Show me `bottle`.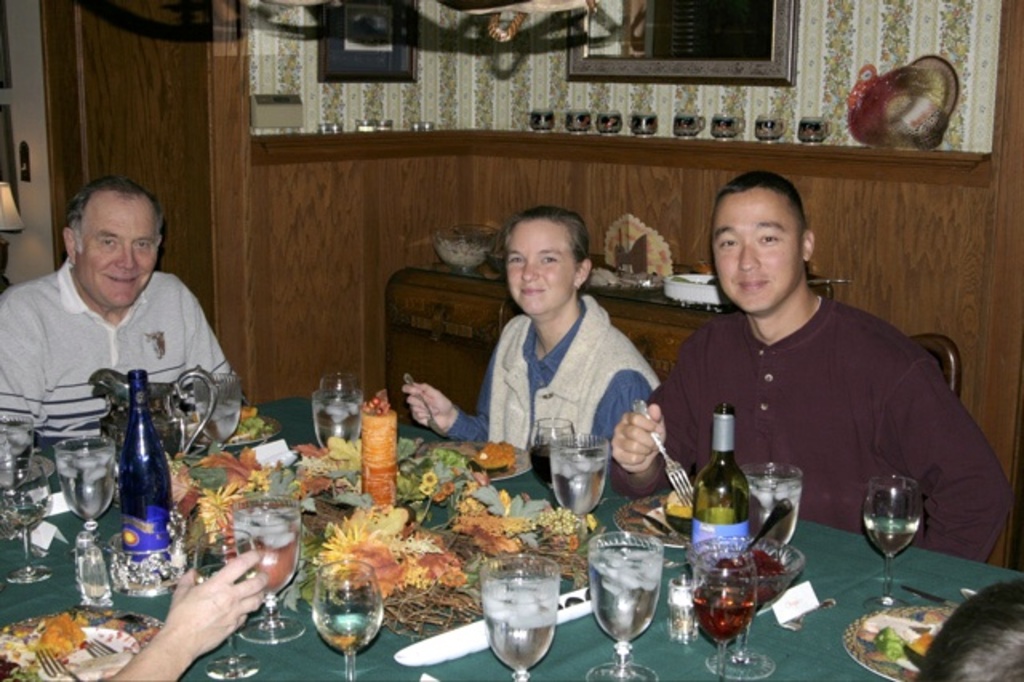
`bottle` is here: detection(118, 370, 166, 565).
